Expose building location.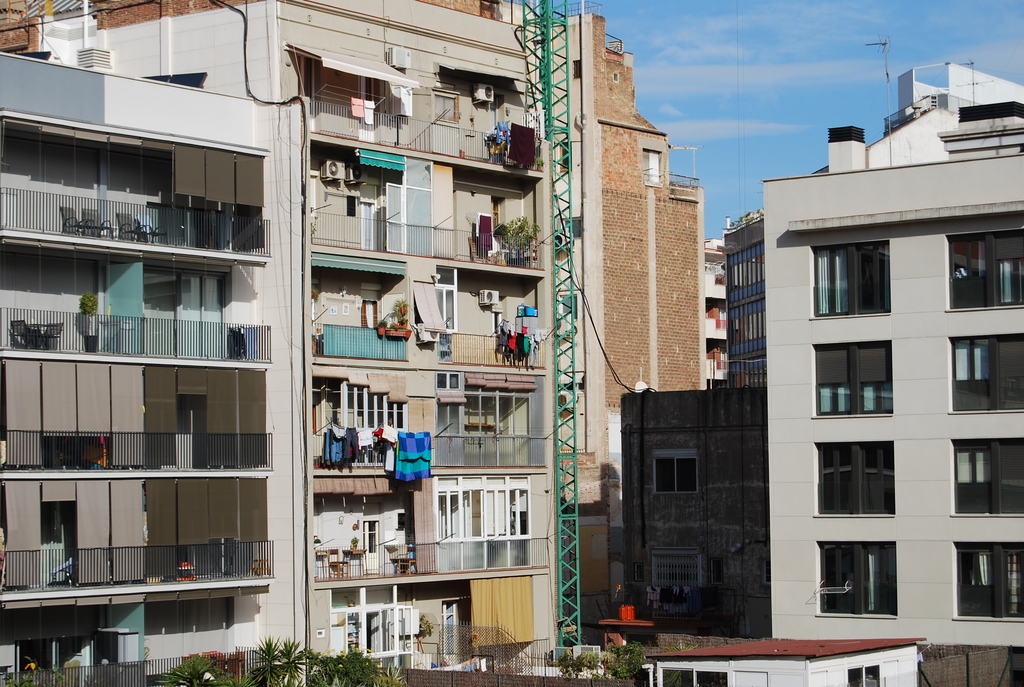
Exposed at BBox(0, 0, 539, 686).
